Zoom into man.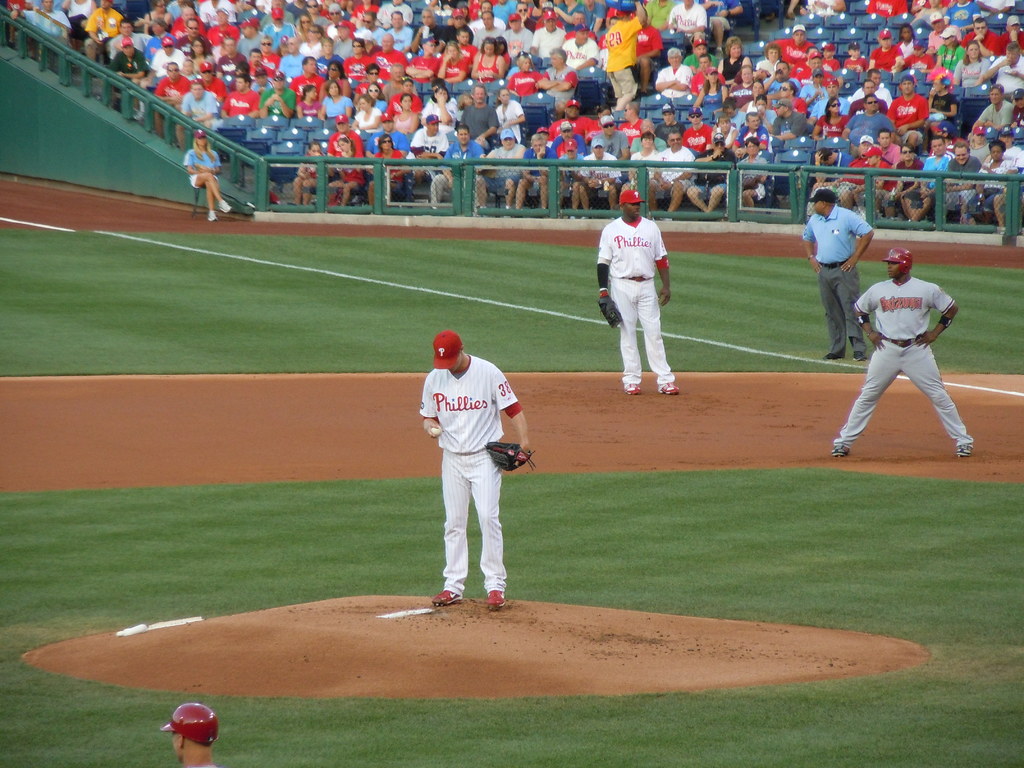
Zoom target: box(904, 136, 954, 220).
